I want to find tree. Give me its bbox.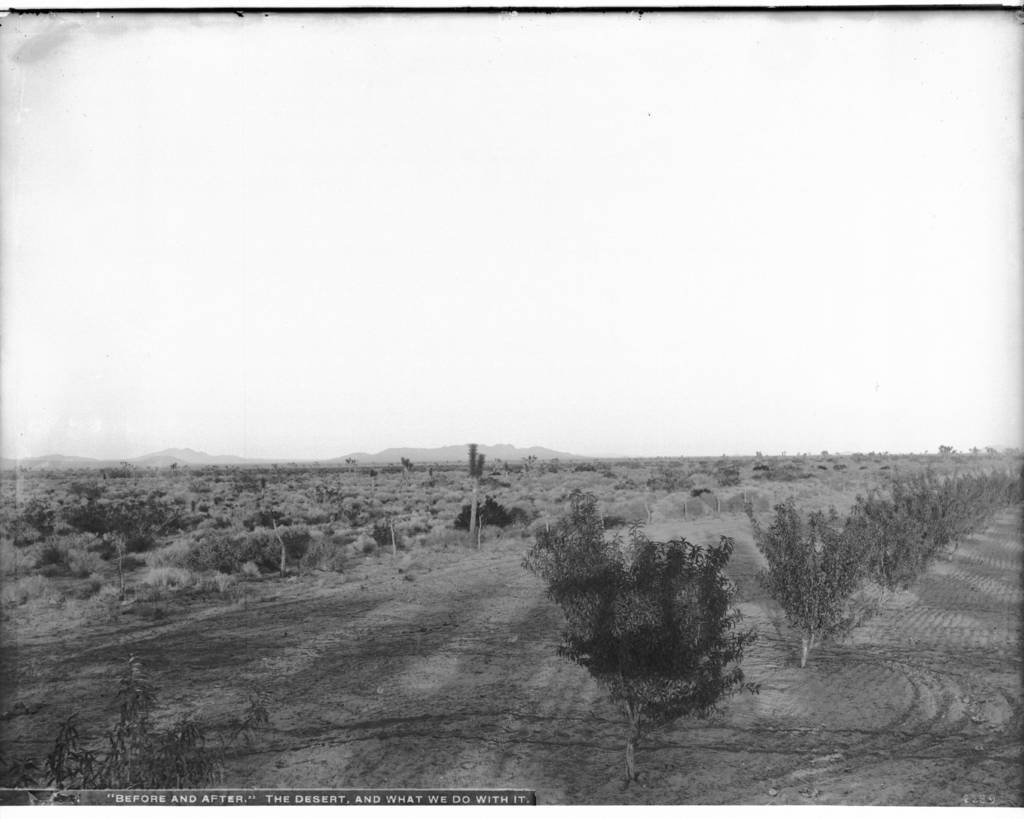
<region>90, 514, 145, 584</region>.
